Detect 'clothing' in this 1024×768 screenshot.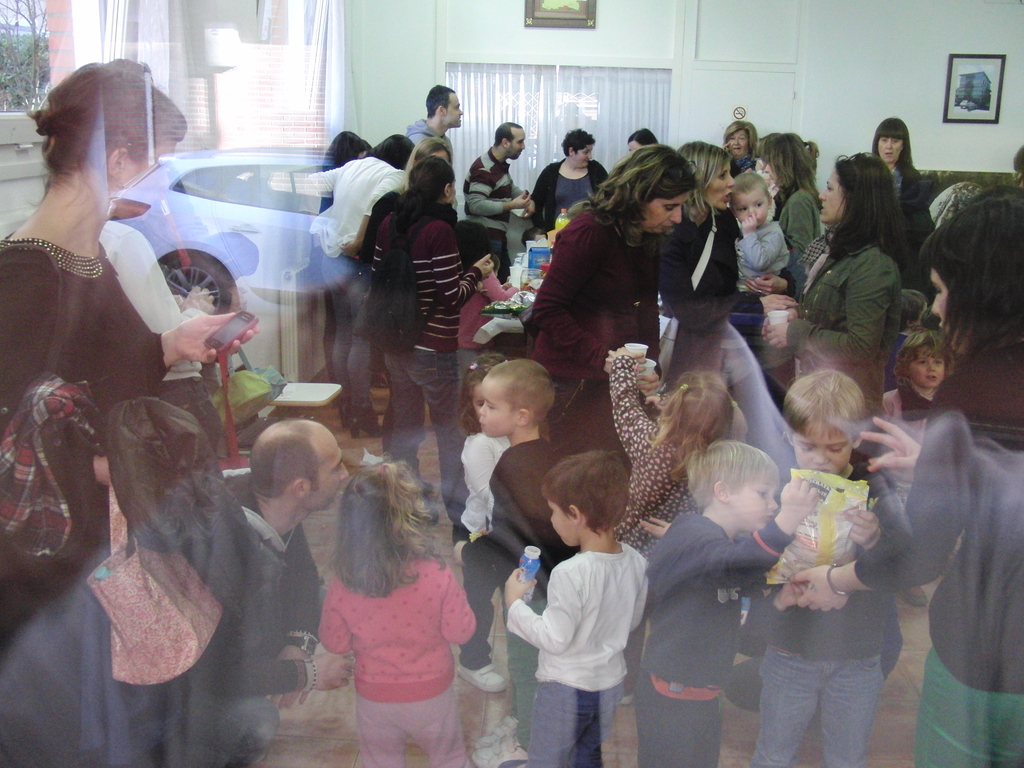
Detection: 781/180/824/264.
